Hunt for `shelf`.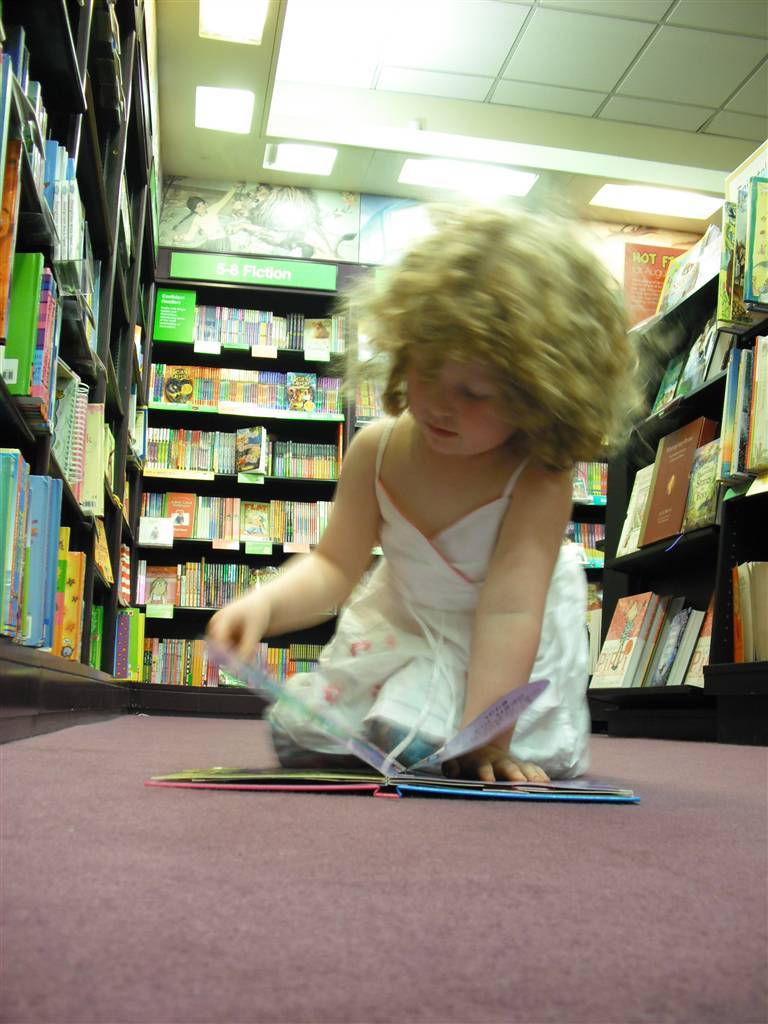
Hunted down at bbox(0, 390, 104, 661).
